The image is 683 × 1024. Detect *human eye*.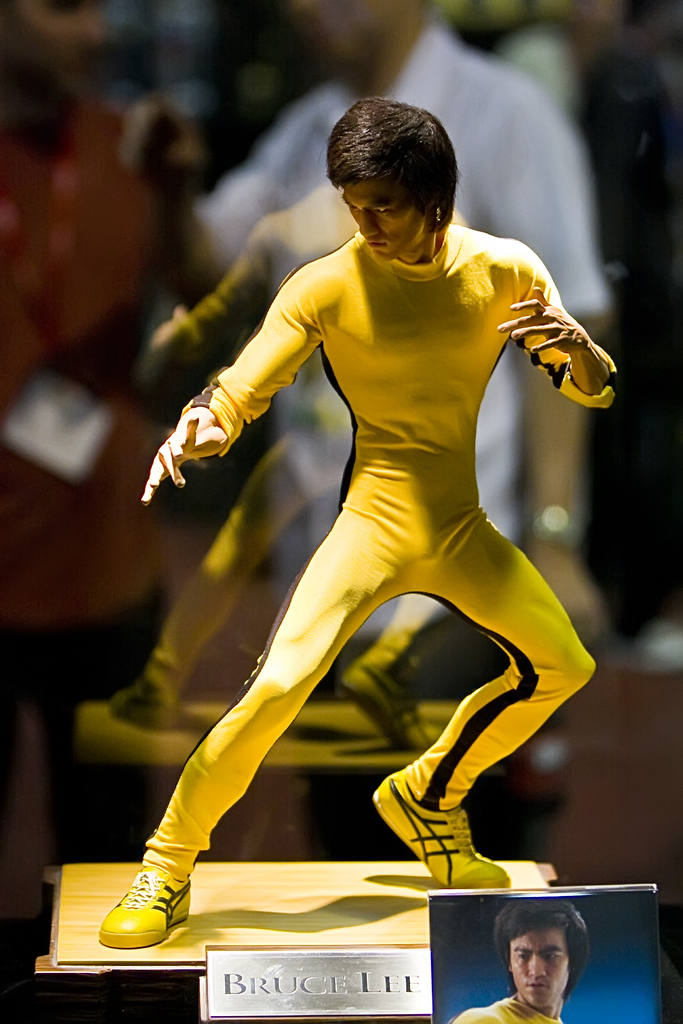
Detection: {"x1": 511, "y1": 949, "x2": 529, "y2": 963}.
